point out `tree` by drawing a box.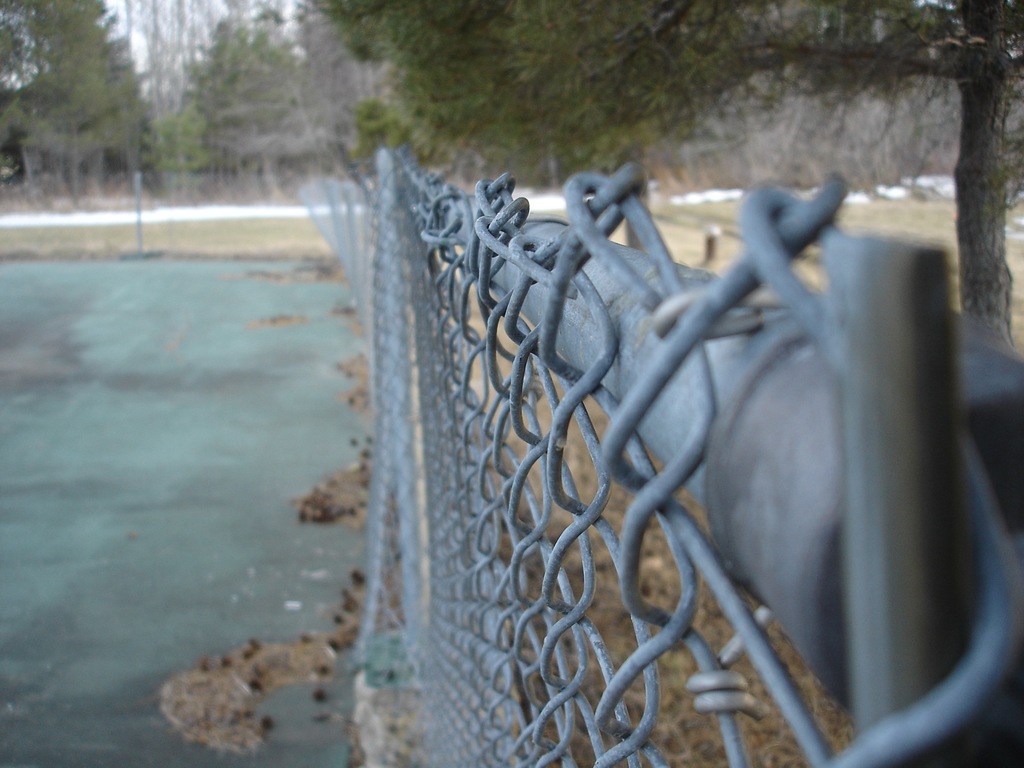
region(287, 0, 1023, 356).
